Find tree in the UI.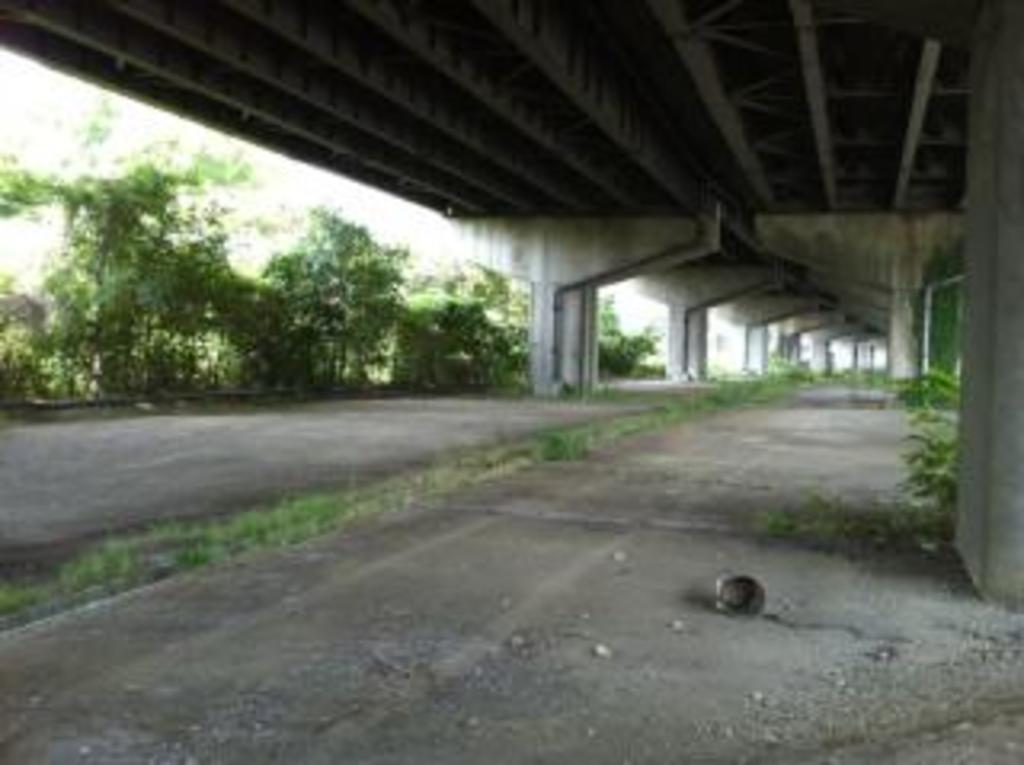
UI element at detection(45, 118, 419, 416).
